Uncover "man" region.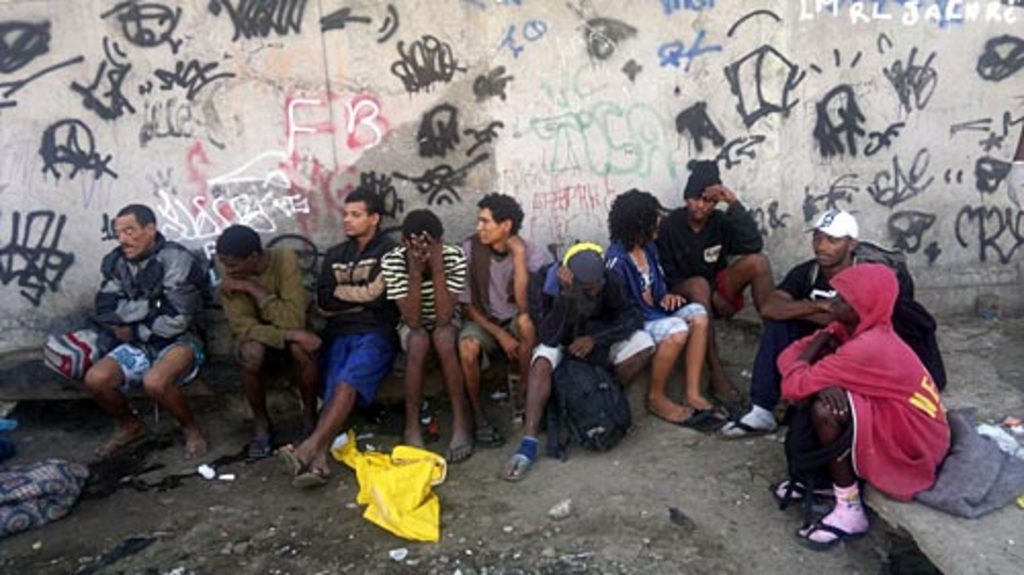
Uncovered: <box>459,188,565,450</box>.
